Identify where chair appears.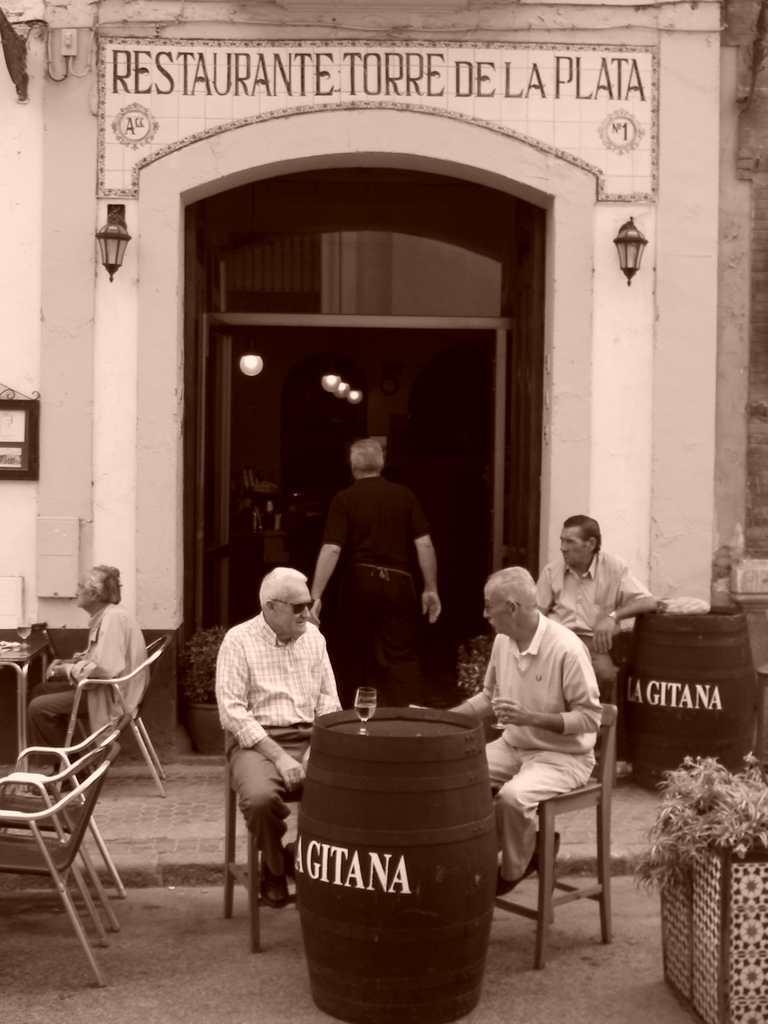
Appears at {"left": 0, "top": 746, "right": 121, "bottom": 980}.
